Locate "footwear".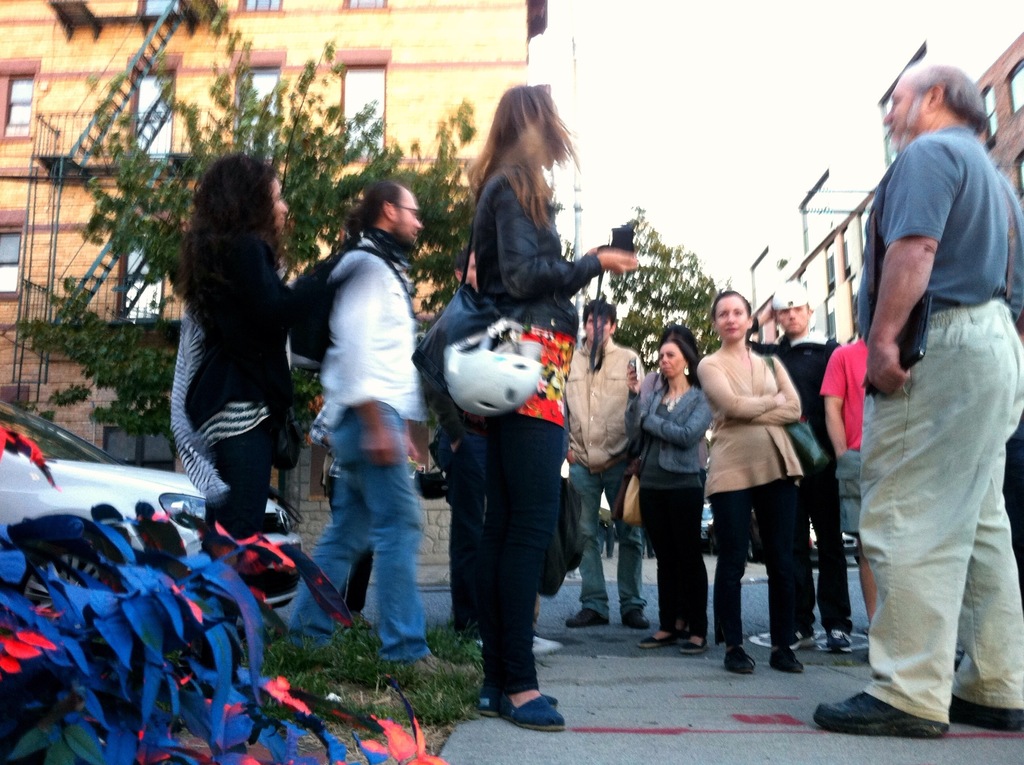
Bounding box: 676:631:712:652.
